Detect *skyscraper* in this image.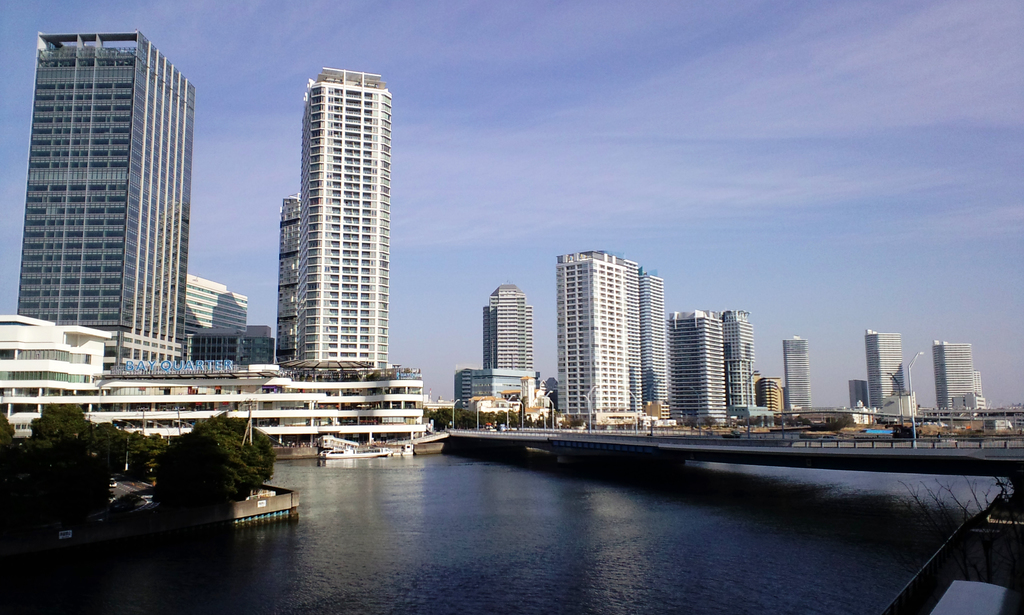
Detection: {"x1": 559, "y1": 254, "x2": 643, "y2": 420}.
